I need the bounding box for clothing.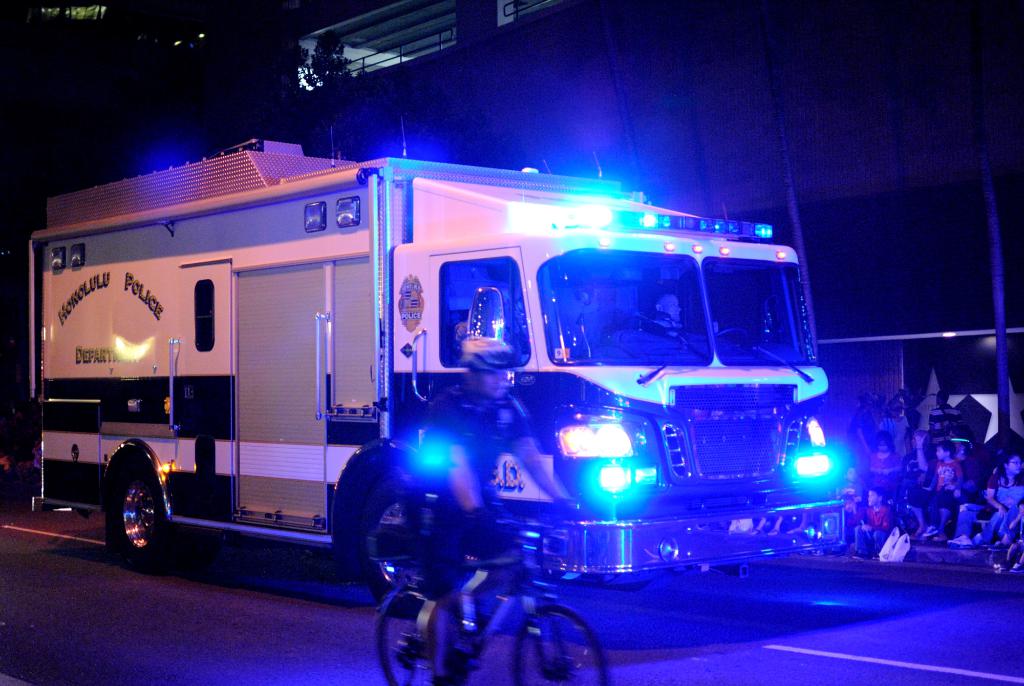
Here it is: box(935, 460, 965, 486).
